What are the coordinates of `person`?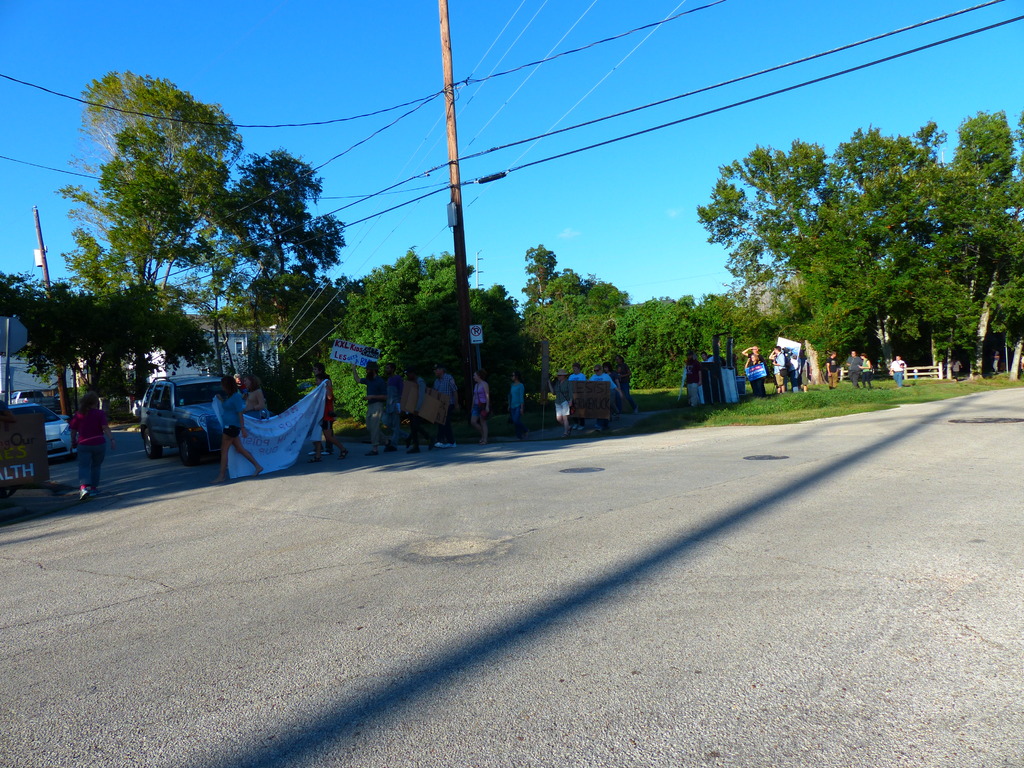
<box>578,367,624,437</box>.
